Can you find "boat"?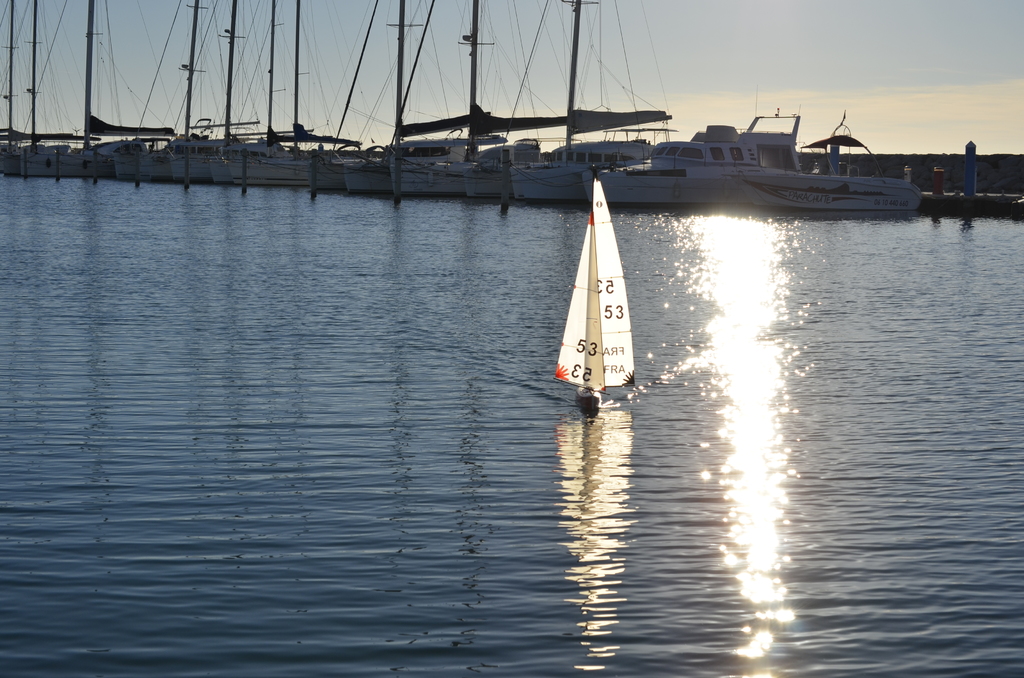
Yes, bounding box: bbox=[134, 0, 192, 180].
